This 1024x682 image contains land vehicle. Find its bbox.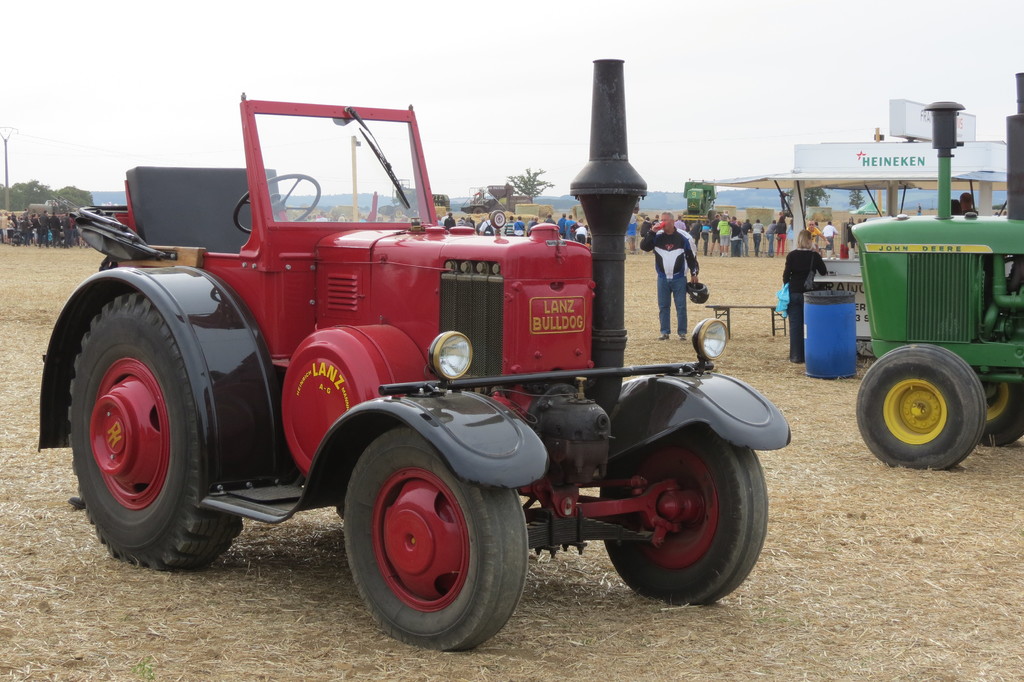
[465,184,536,215].
